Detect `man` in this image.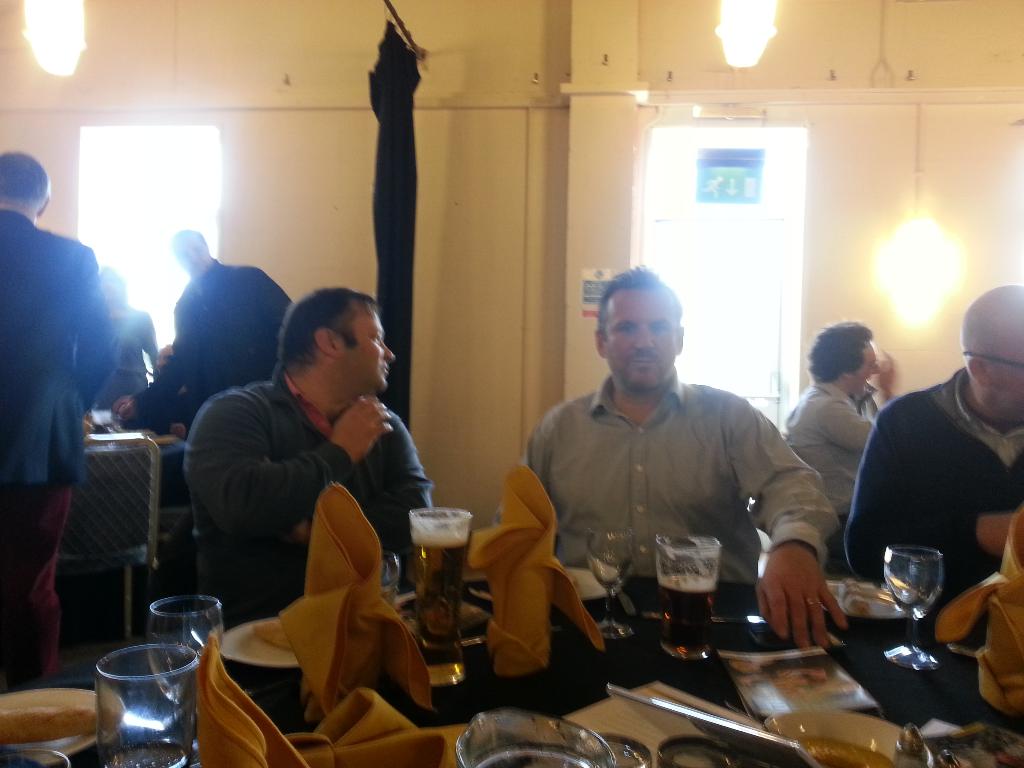
Detection: bbox=[170, 228, 301, 410].
